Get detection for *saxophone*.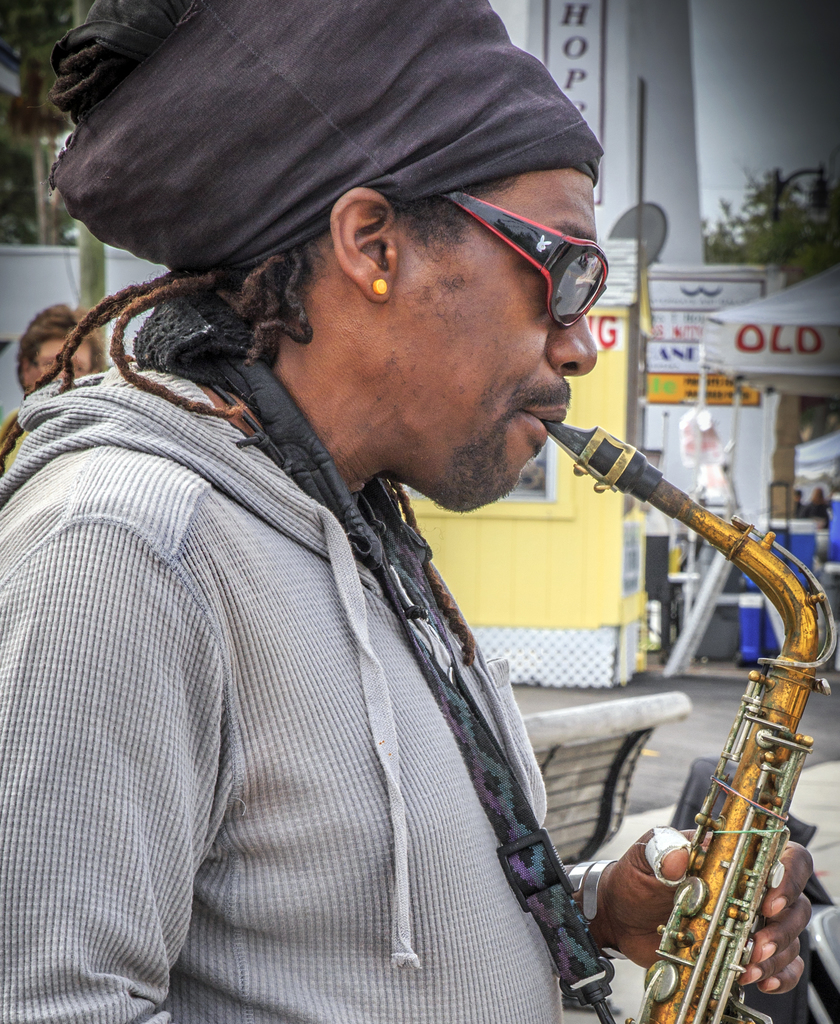
Detection: {"left": 539, "top": 420, "right": 839, "bottom": 1023}.
